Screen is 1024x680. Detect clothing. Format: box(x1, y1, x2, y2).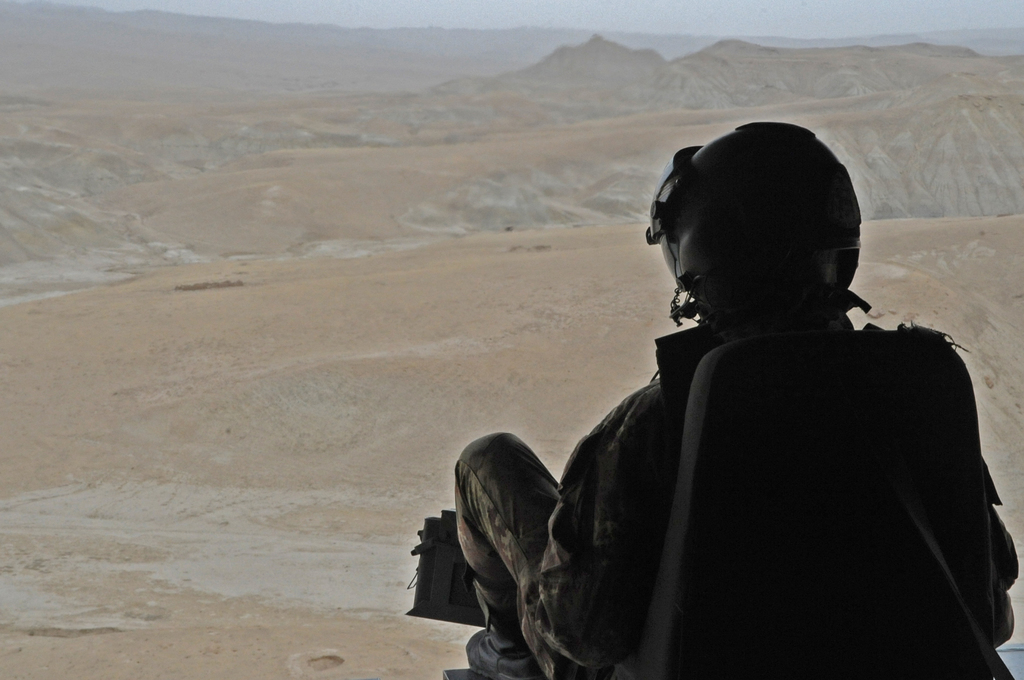
box(457, 168, 1009, 679).
